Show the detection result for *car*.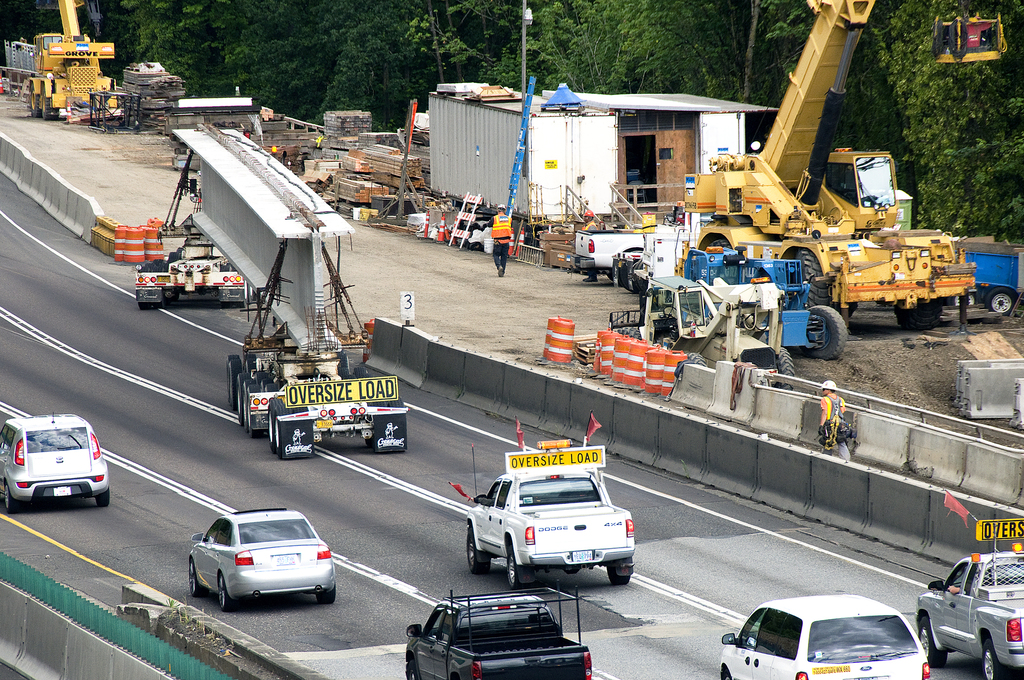
0, 411, 110, 512.
